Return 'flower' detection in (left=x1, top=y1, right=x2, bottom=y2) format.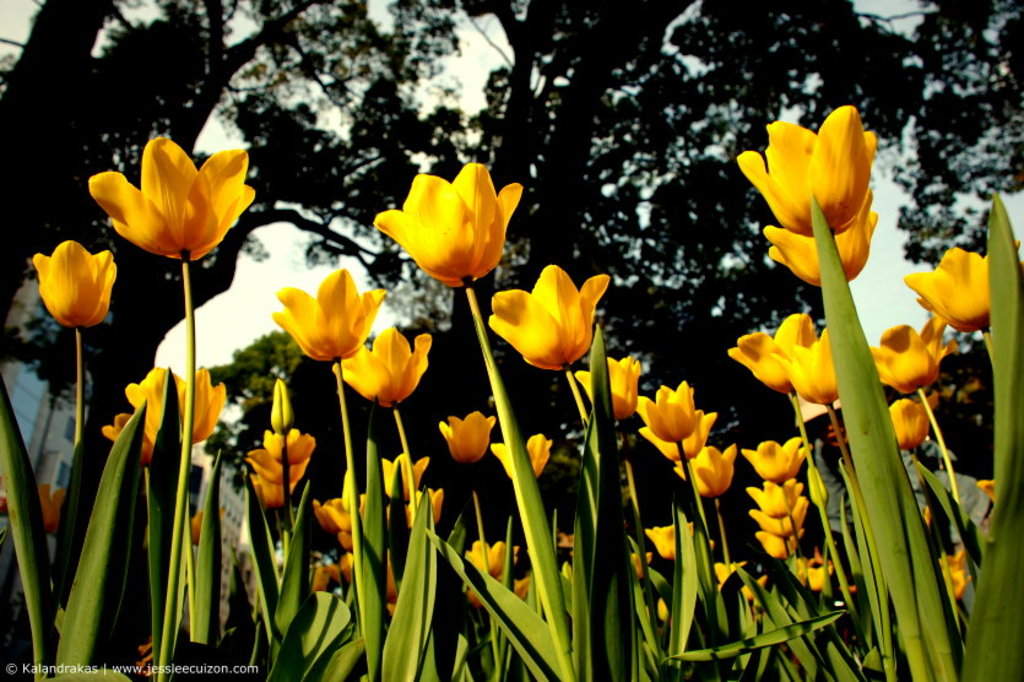
(left=308, top=558, right=332, bottom=595).
